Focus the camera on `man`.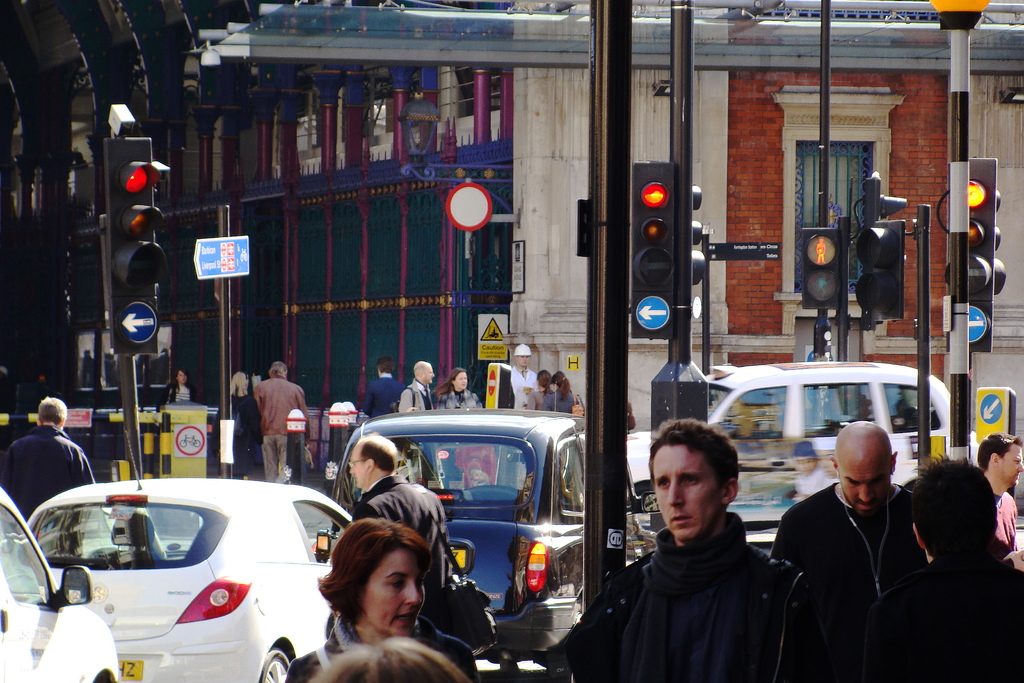
Focus region: l=771, t=419, r=921, b=680.
